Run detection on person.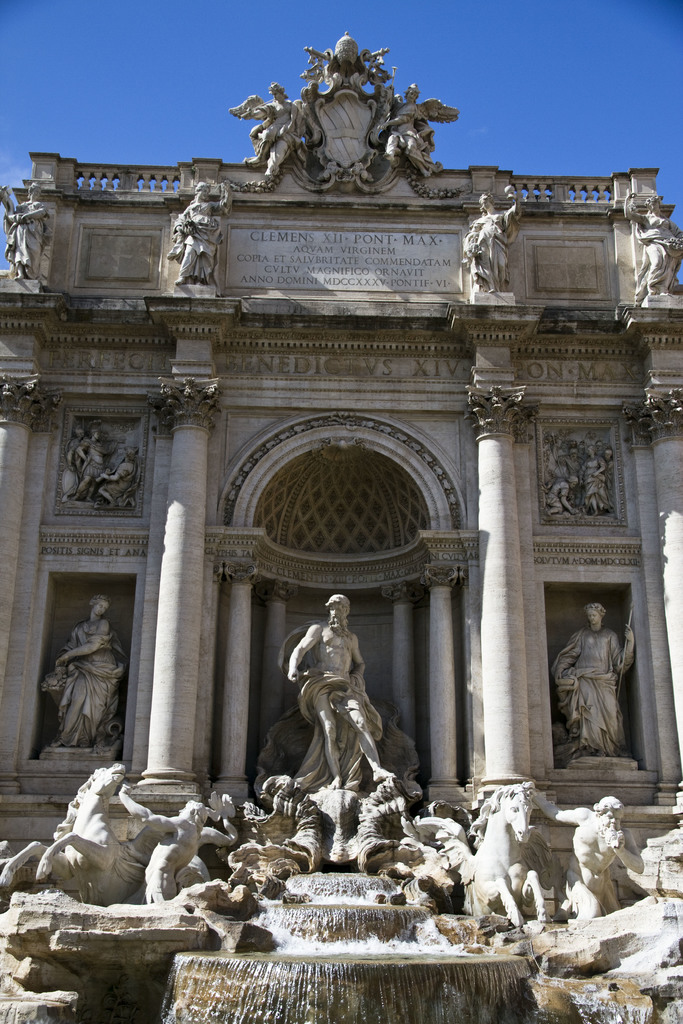
Result: 286:590:396:791.
